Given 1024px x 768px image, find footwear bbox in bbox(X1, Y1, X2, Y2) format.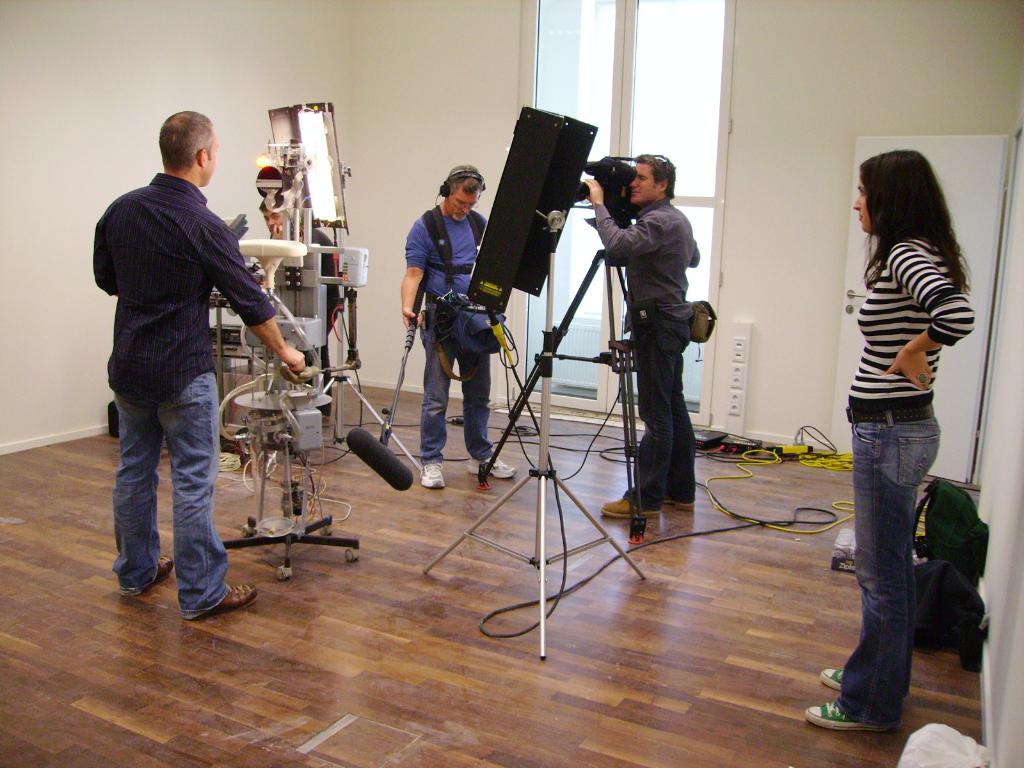
bbox(822, 669, 849, 689).
